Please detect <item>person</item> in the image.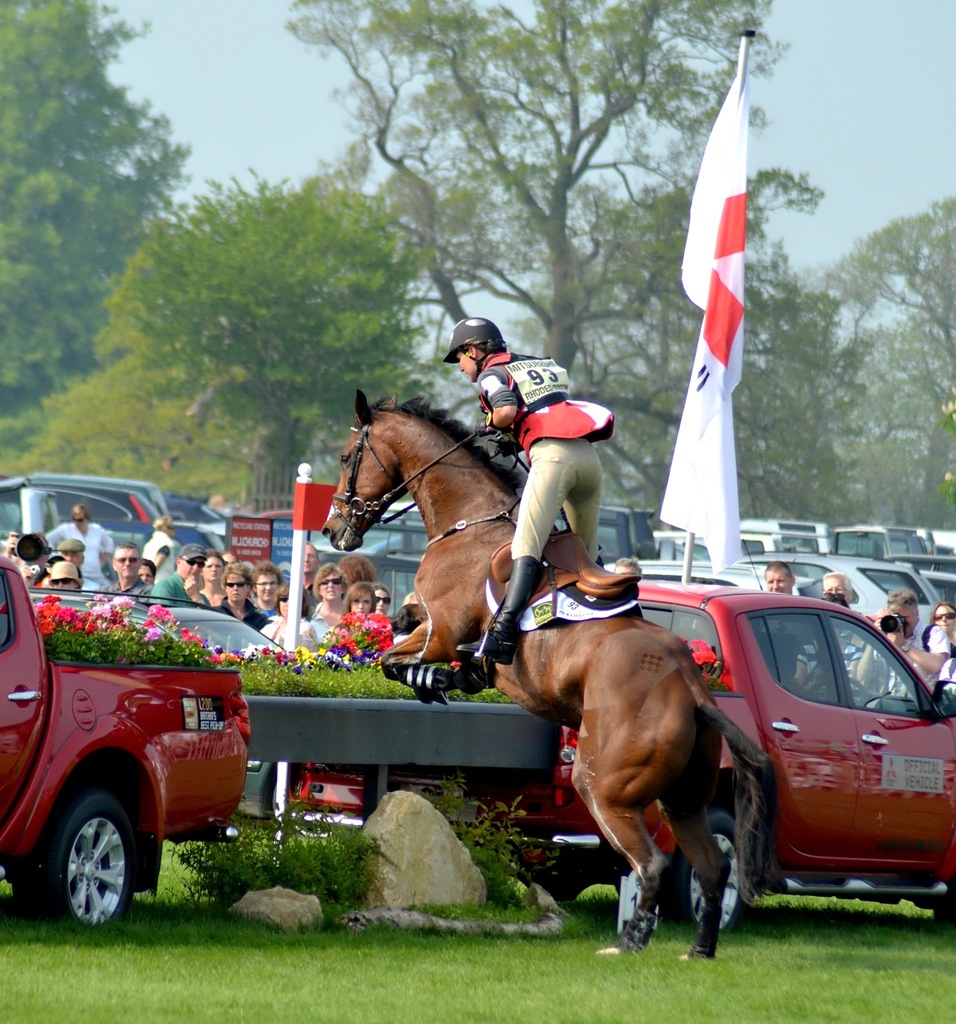
bbox(340, 553, 375, 605).
